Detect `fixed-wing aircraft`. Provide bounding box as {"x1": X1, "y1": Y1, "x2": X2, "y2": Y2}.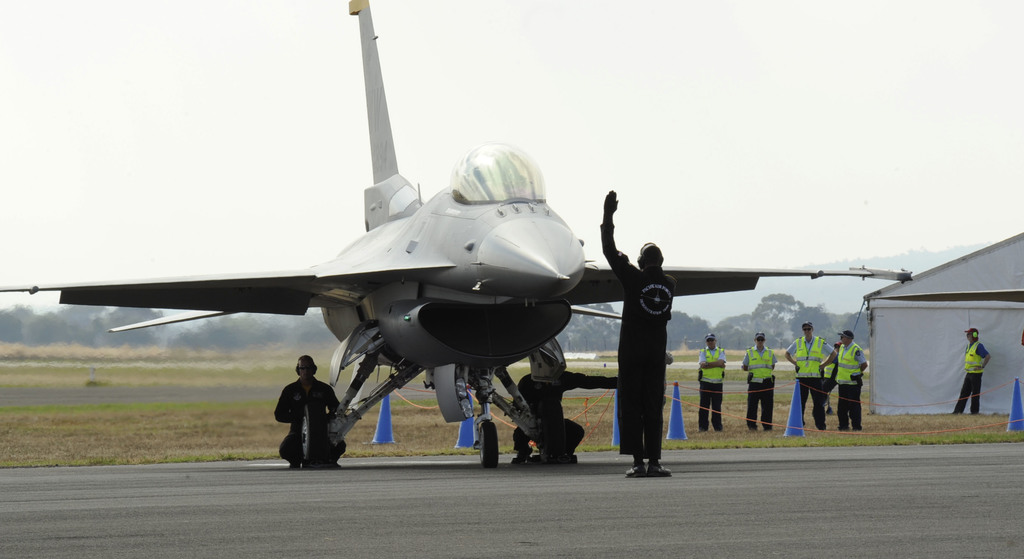
{"x1": 0, "y1": 0, "x2": 914, "y2": 467}.
